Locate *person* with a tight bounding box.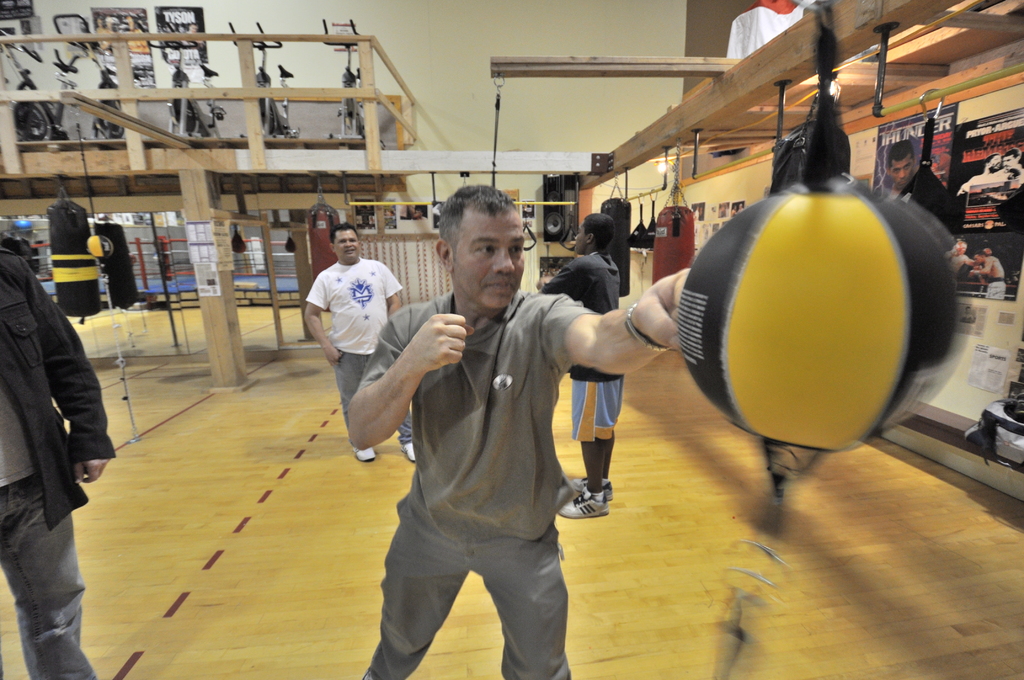
(x1=125, y1=14, x2=149, y2=51).
